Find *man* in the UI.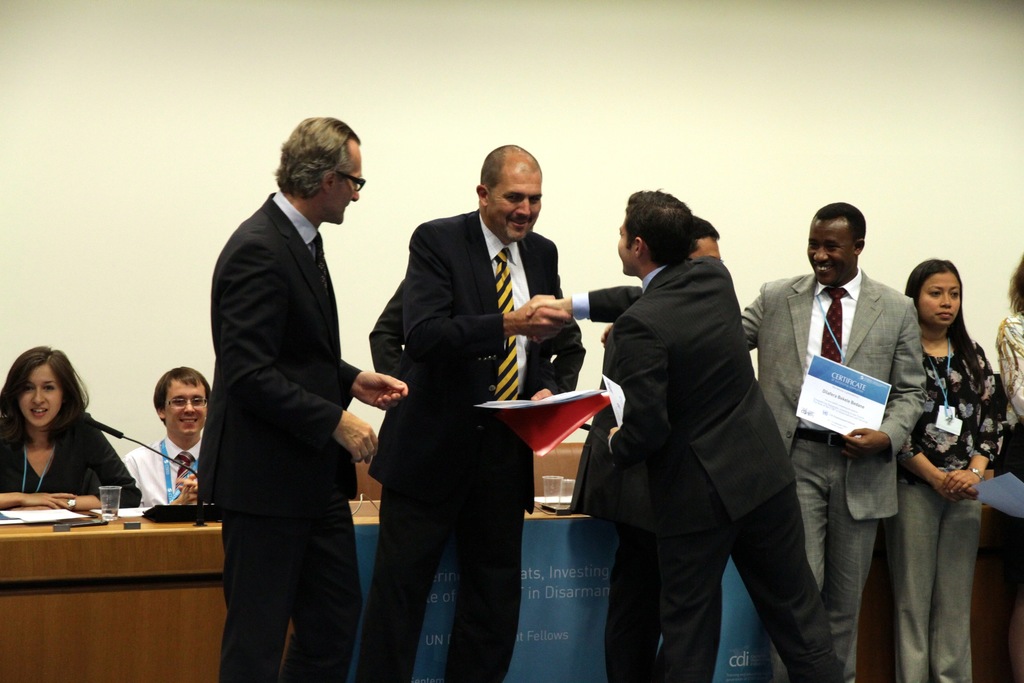
UI element at {"x1": 737, "y1": 197, "x2": 927, "y2": 682}.
